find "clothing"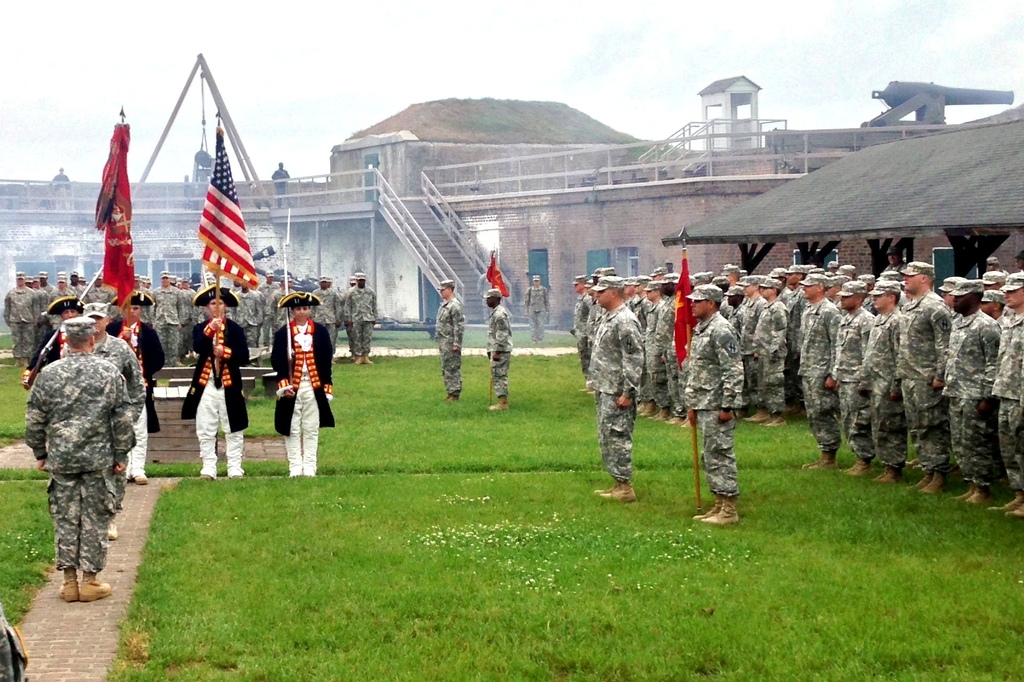
select_region(268, 292, 337, 477)
